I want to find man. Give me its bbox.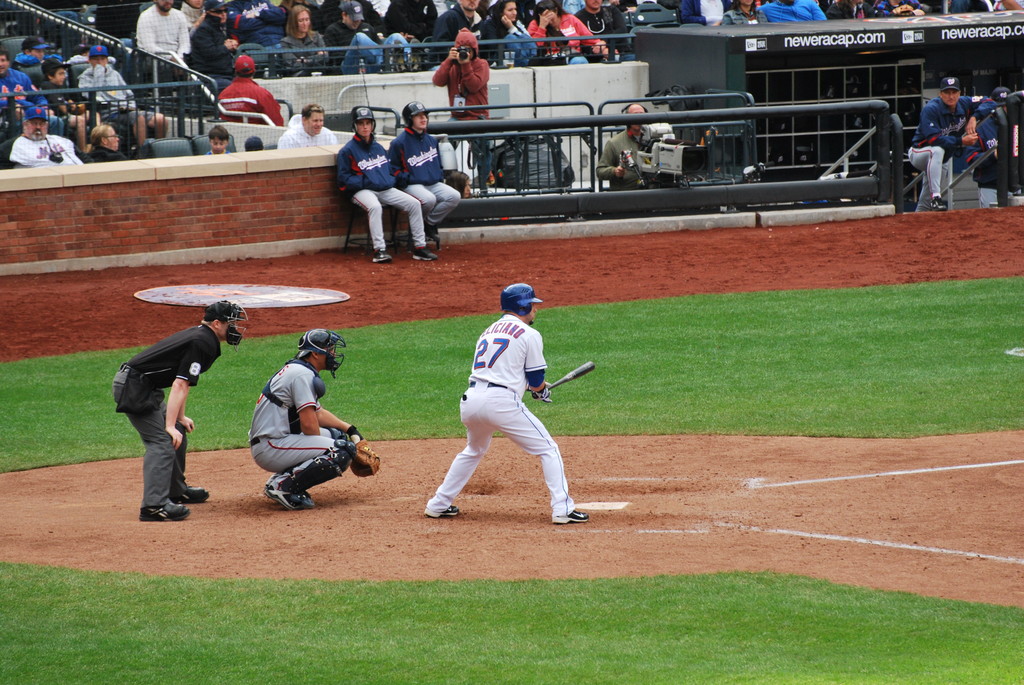
{"x1": 905, "y1": 74, "x2": 989, "y2": 211}.
